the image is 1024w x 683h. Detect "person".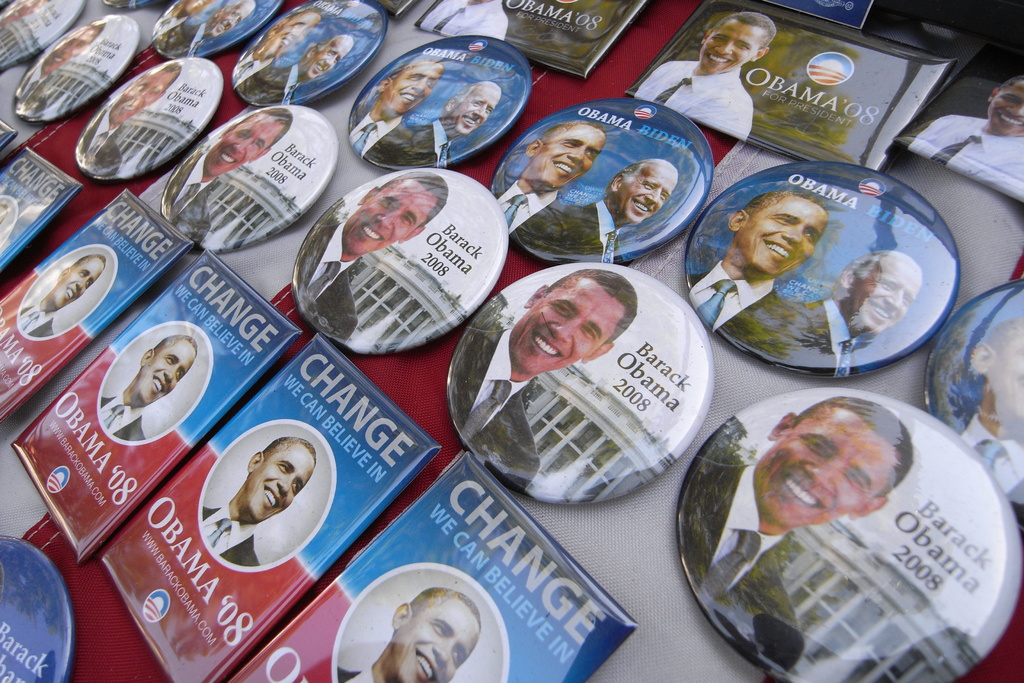
Detection: x1=444, y1=263, x2=638, y2=491.
